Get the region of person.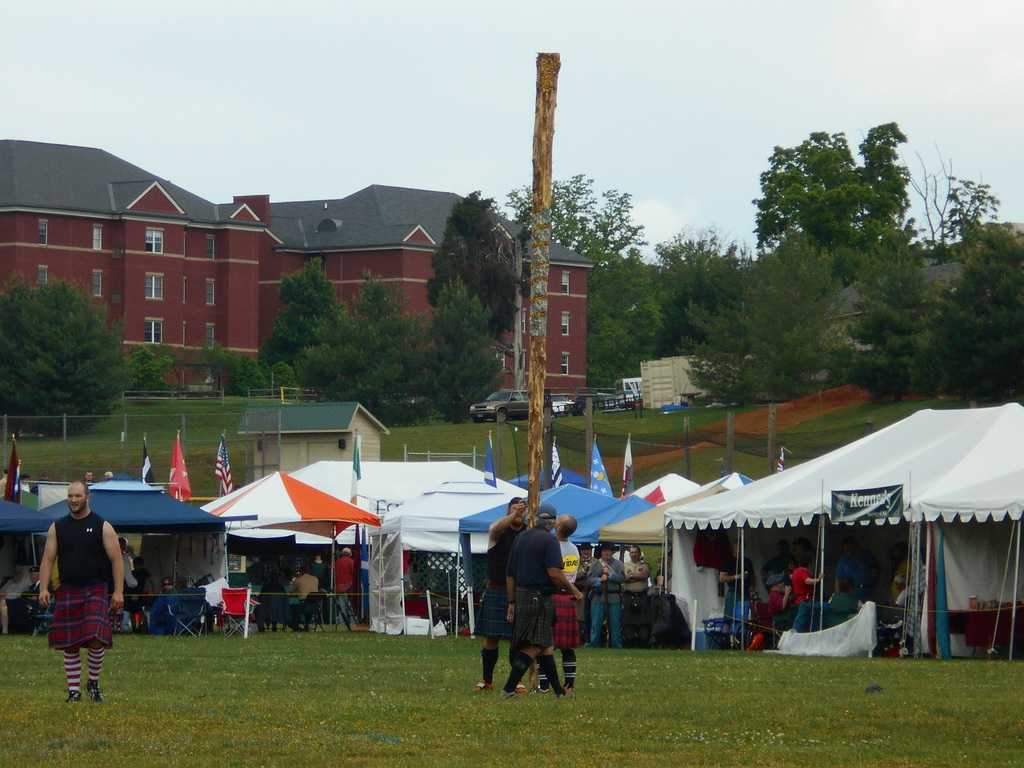
[left=154, top=578, right=181, bottom=619].
